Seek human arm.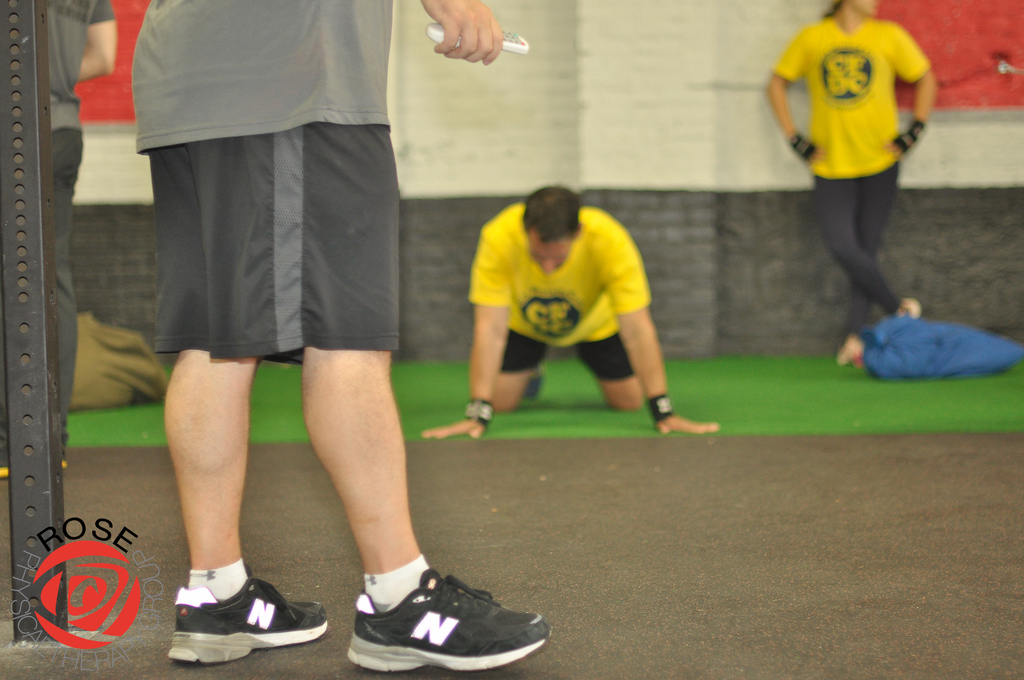
604:231:714:437.
